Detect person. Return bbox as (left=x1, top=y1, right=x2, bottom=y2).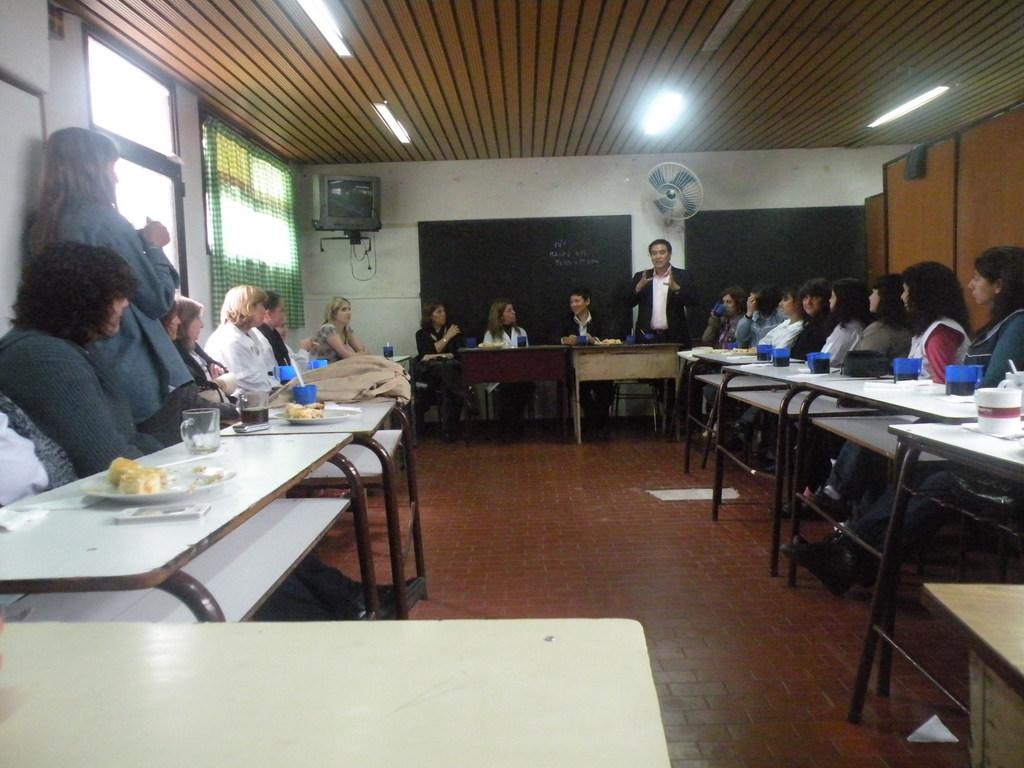
(left=409, top=302, right=457, bottom=424).
